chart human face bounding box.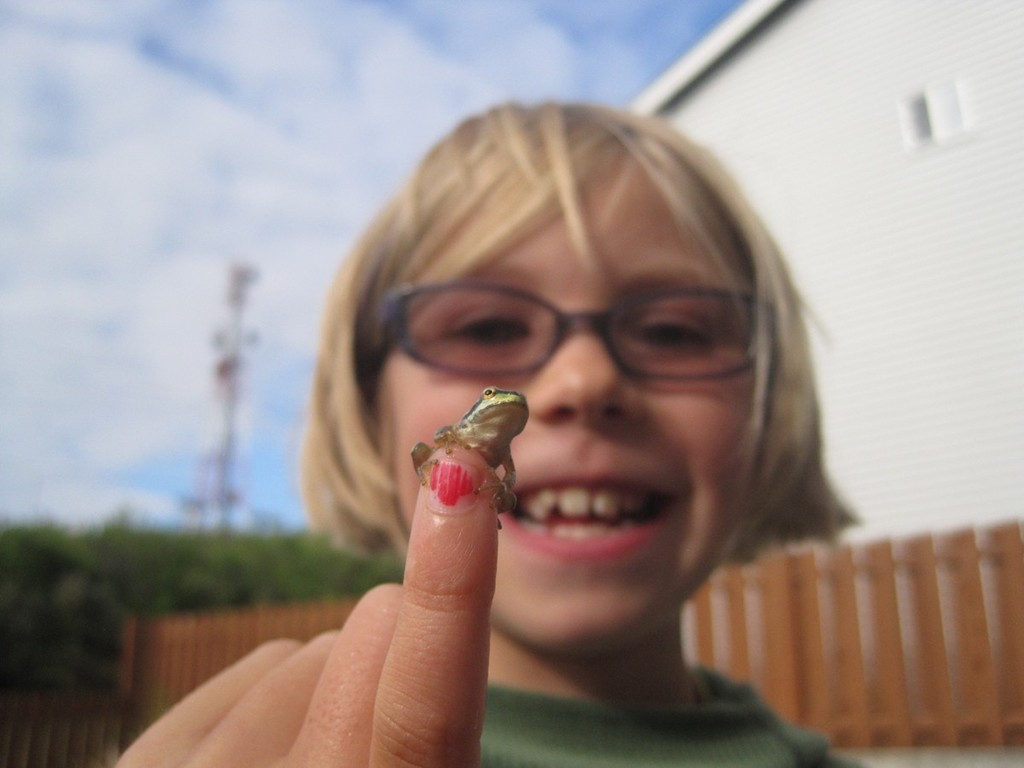
Charted: BBox(386, 137, 765, 652).
